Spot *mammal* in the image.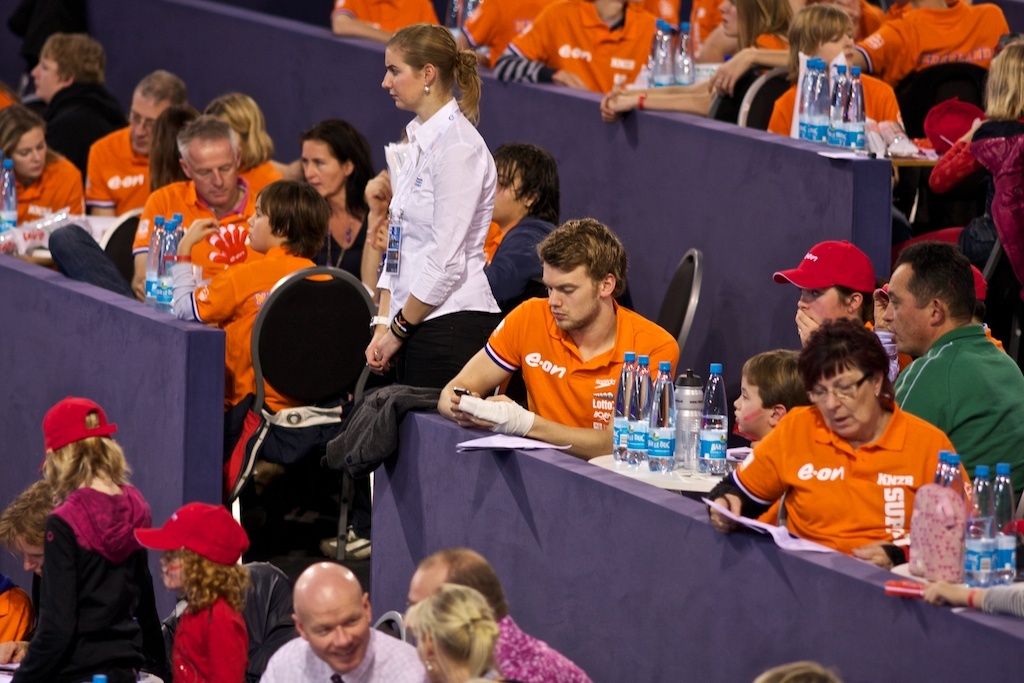
*mammal* found at x1=705 y1=315 x2=980 y2=570.
